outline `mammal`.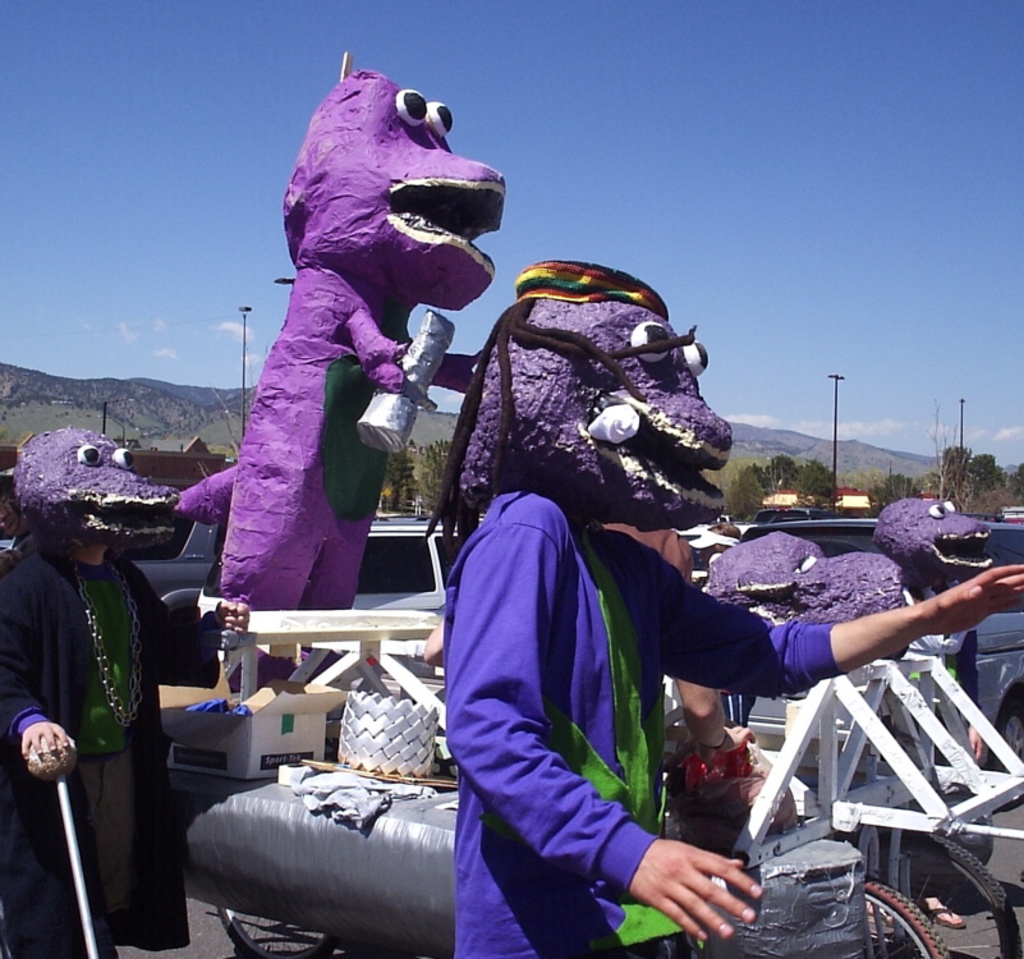
Outline: {"x1": 398, "y1": 244, "x2": 1023, "y2": 958}.
